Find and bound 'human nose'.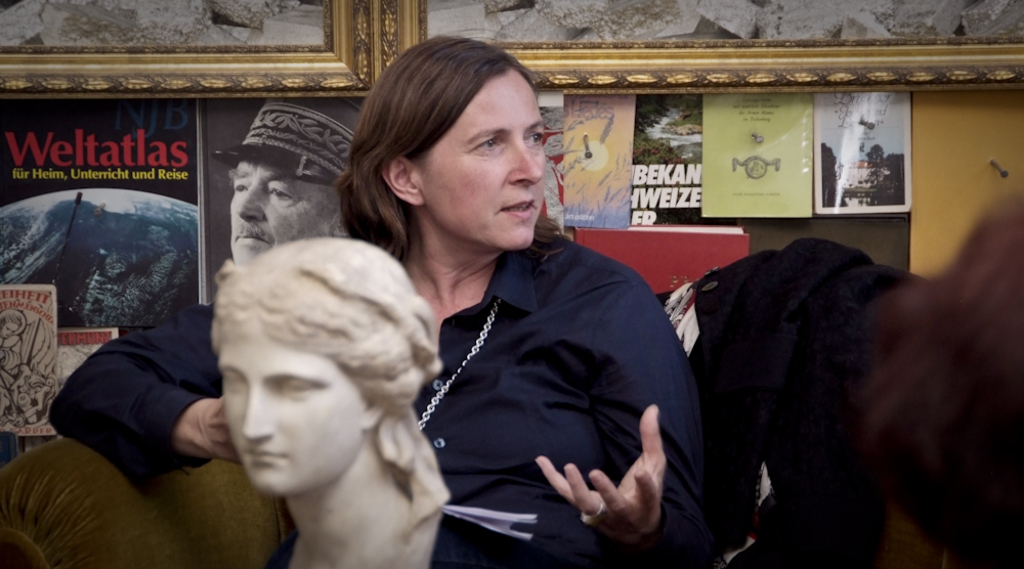
Bound: left=236, top=182, right=266, bottom=218.
